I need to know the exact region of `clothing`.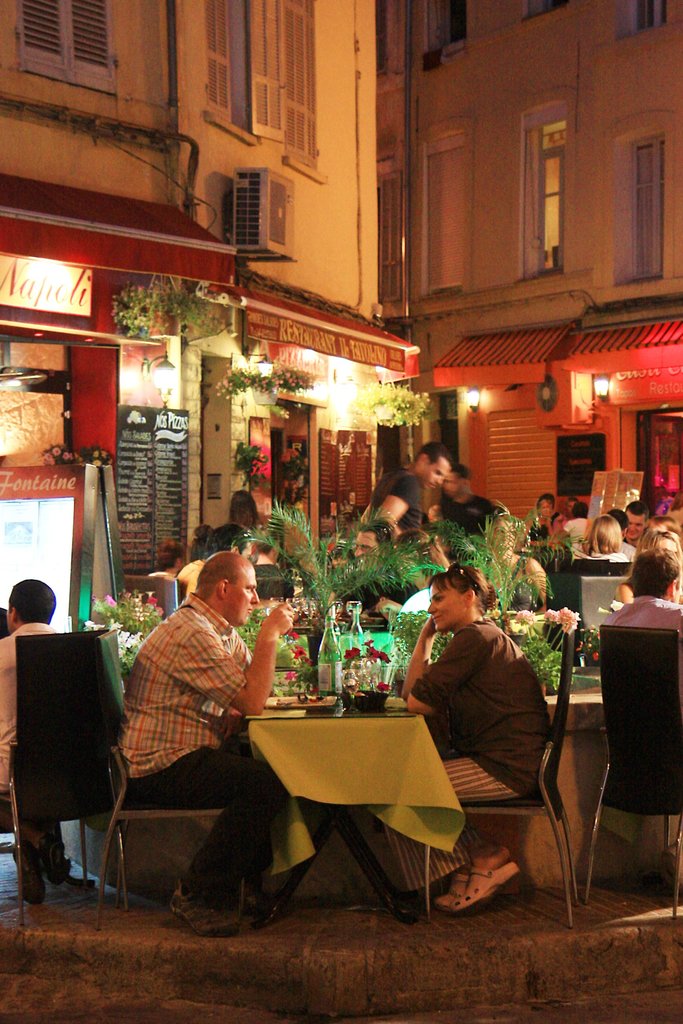
Region: x1=0, y1=618, x2=72, y2=875.
